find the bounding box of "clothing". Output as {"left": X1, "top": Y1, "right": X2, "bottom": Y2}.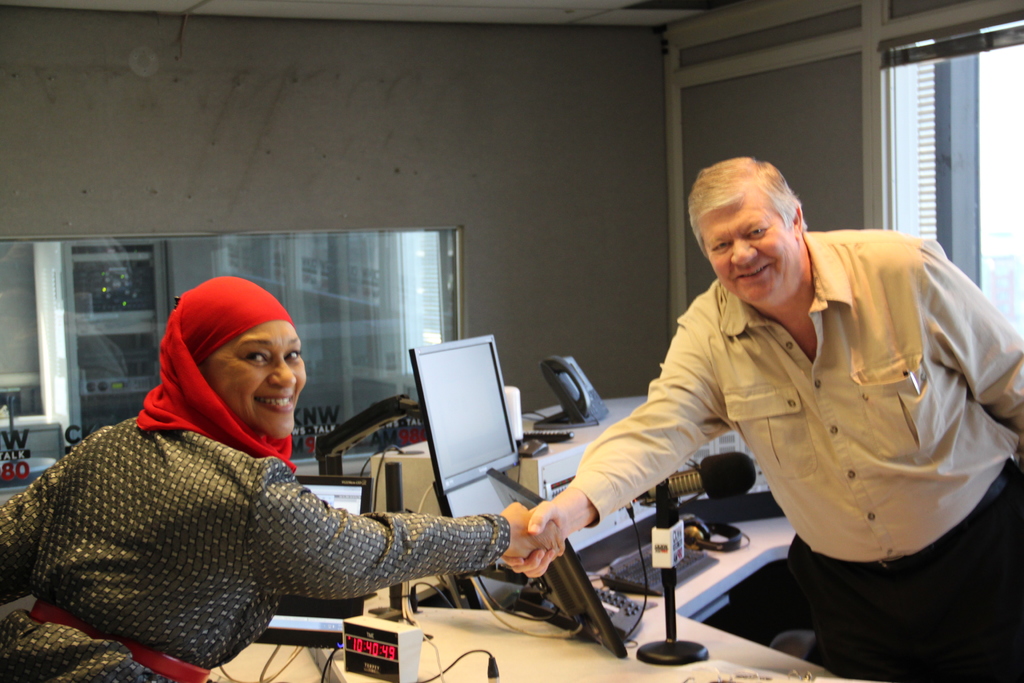
{"left": 33, "top": 323, "right": 510, "bottom": 673}.
